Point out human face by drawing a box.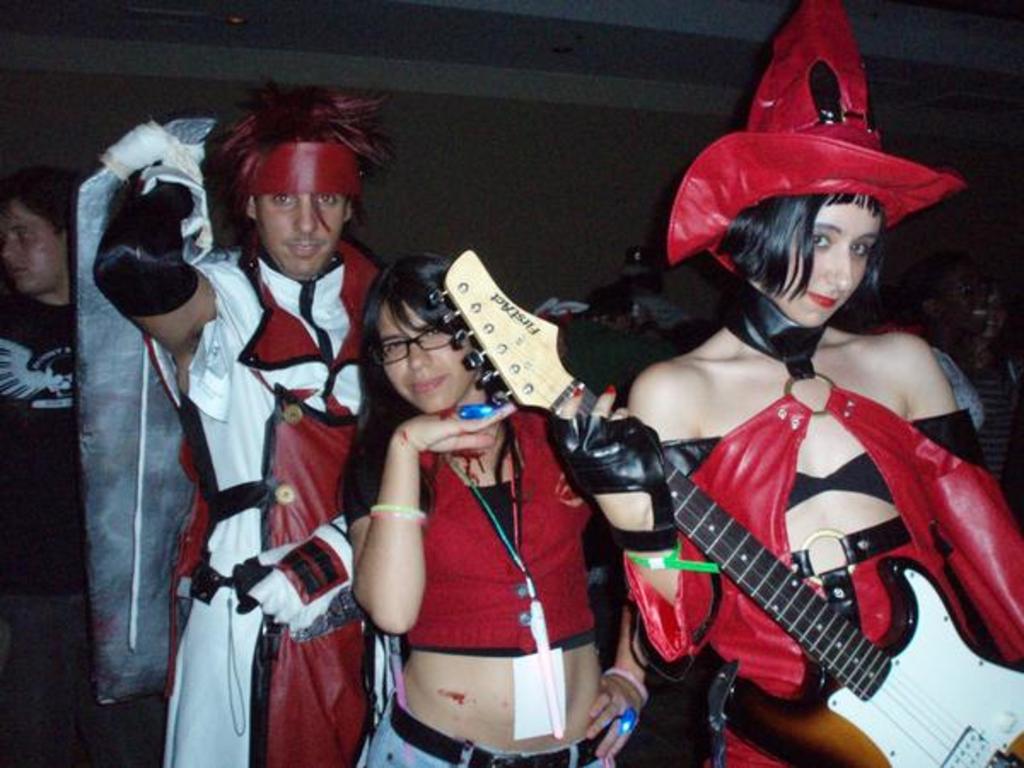
254 193 345 268.
